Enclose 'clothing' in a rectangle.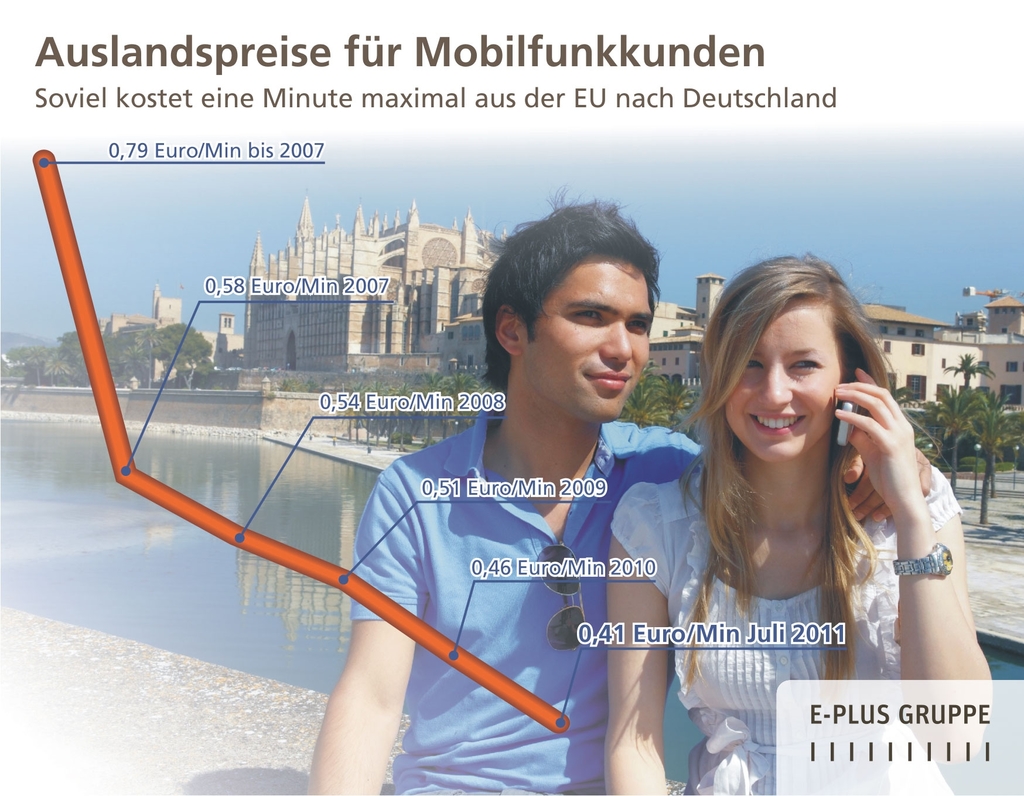
select_region(351, 407, 703, 795).
